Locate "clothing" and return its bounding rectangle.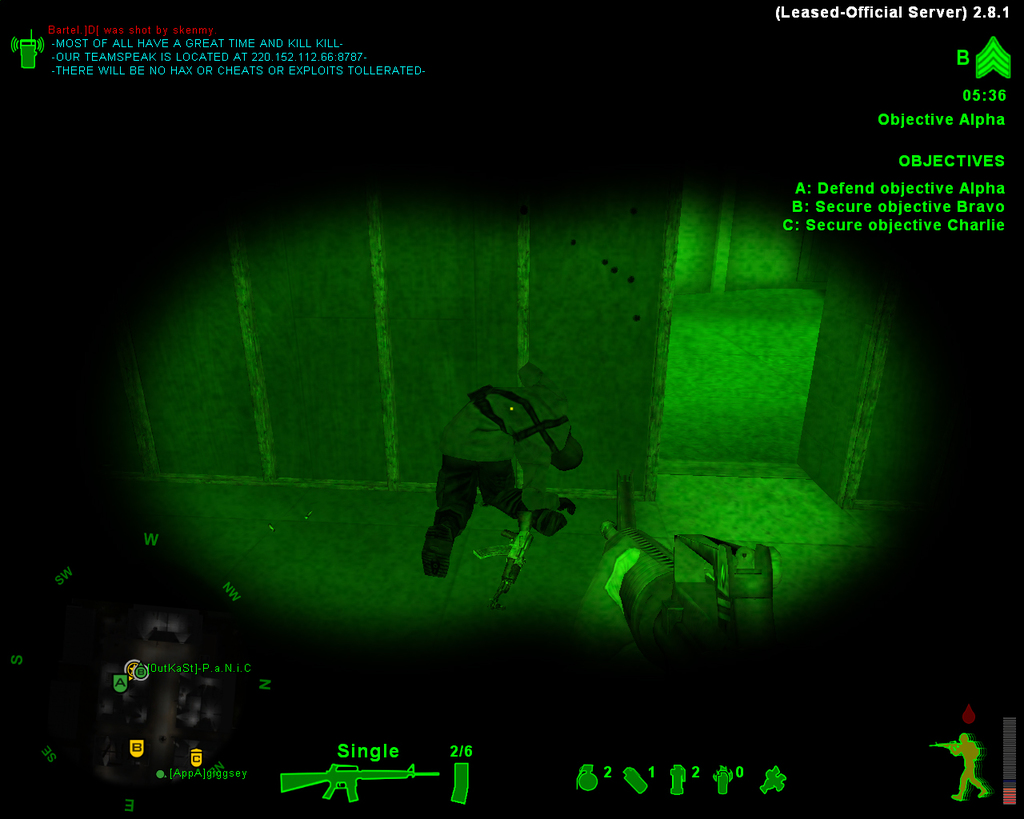
x1=408, y1=388, x2=527, y2=560.
